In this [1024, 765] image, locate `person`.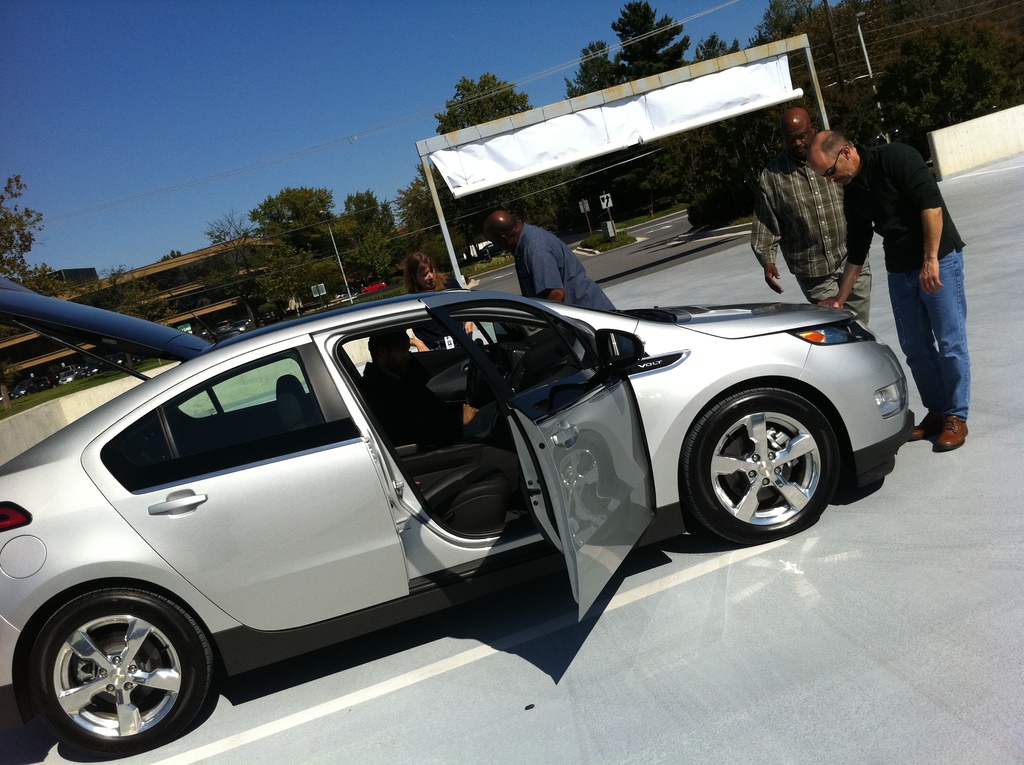
Bounding box: box=[483, 211, 616, 316].
